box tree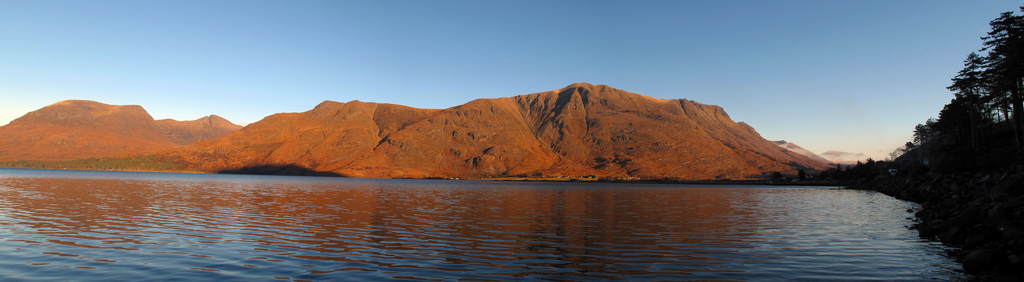
crop(939, 0, 1023, 132)
